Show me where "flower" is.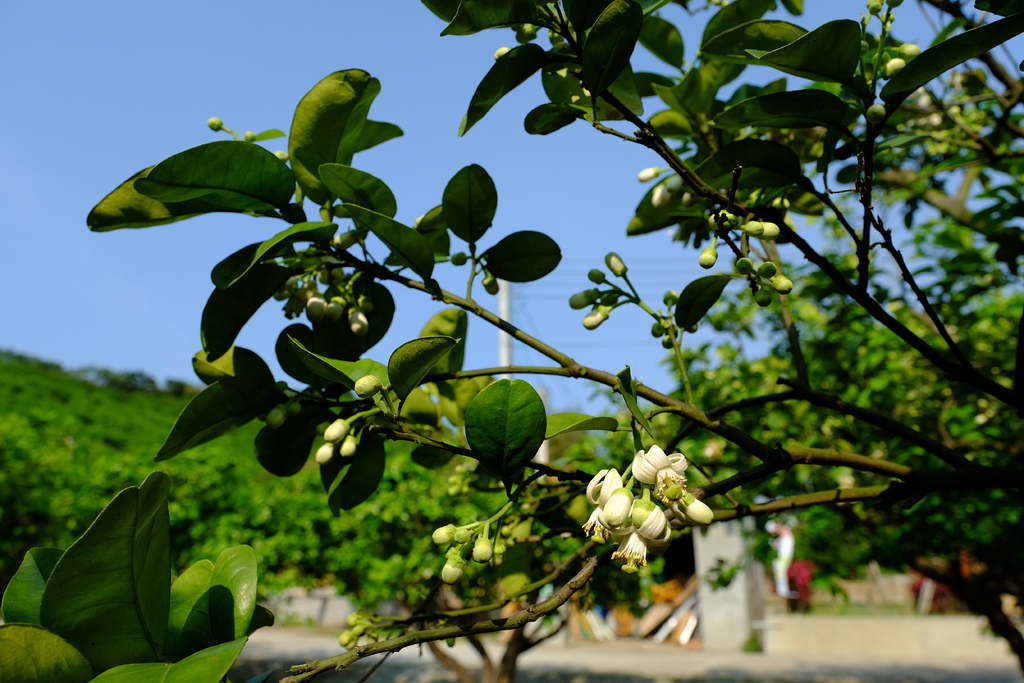
"flower" is at 579 469 630 550.
